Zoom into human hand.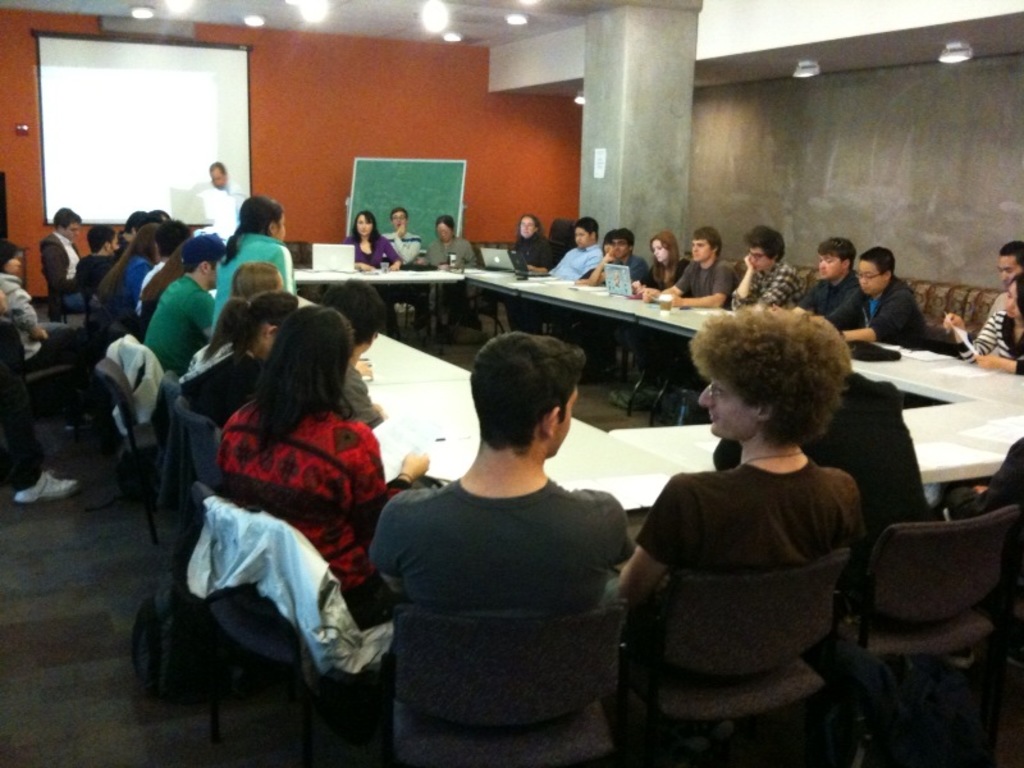
Zoom target: crop(975, 352, 996, 369).
